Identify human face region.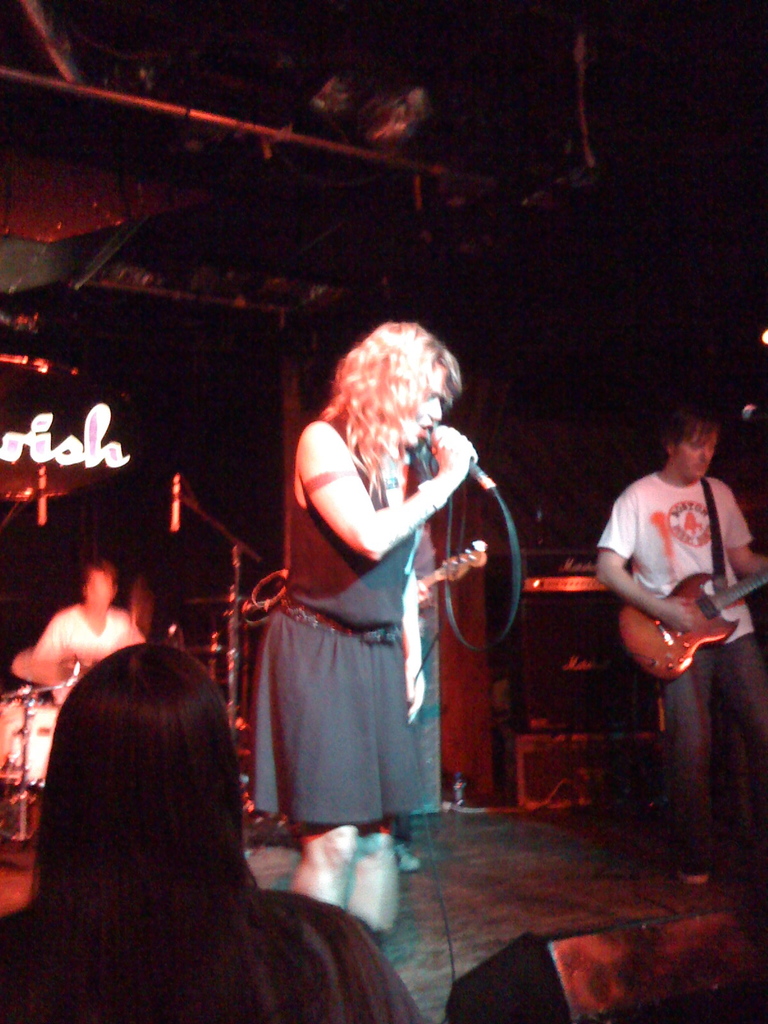
Region: left=408, top=366, right=443, bottom=449.
